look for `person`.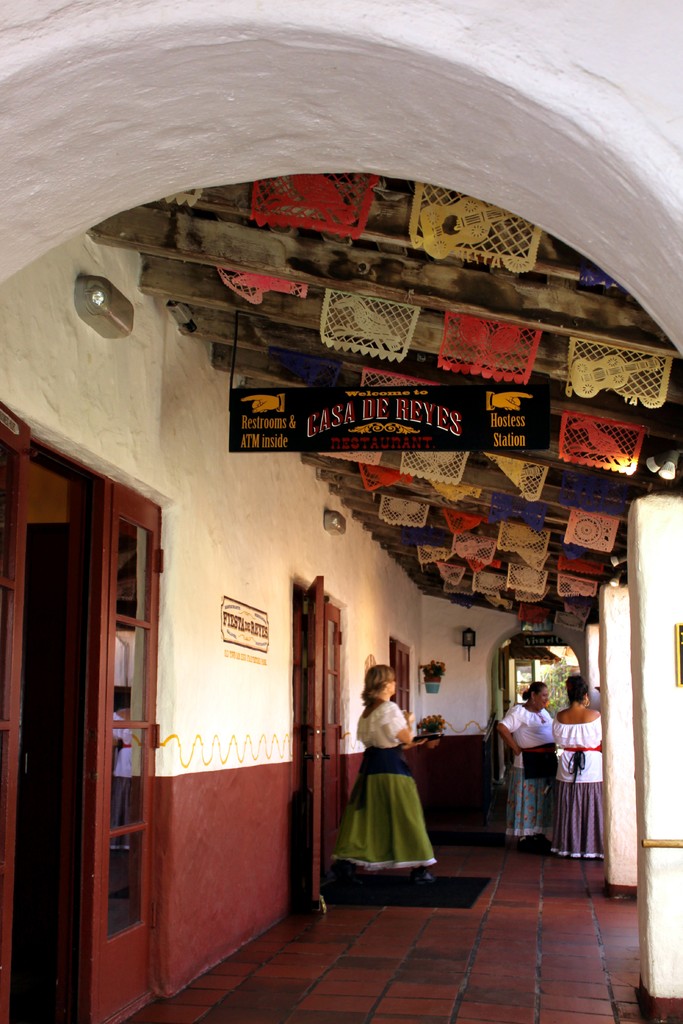
Found: [x1=547, y1=674, x2=600, y2=858].
